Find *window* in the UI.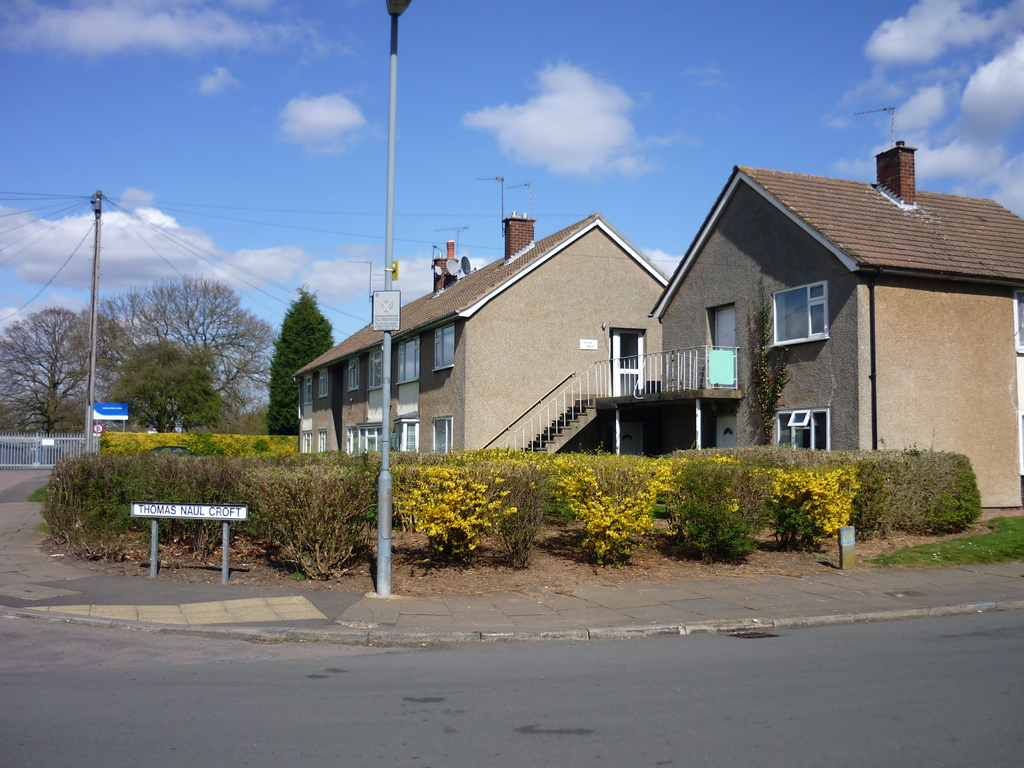
UI element at [left=306, top=376, right=312, bottom=400].
